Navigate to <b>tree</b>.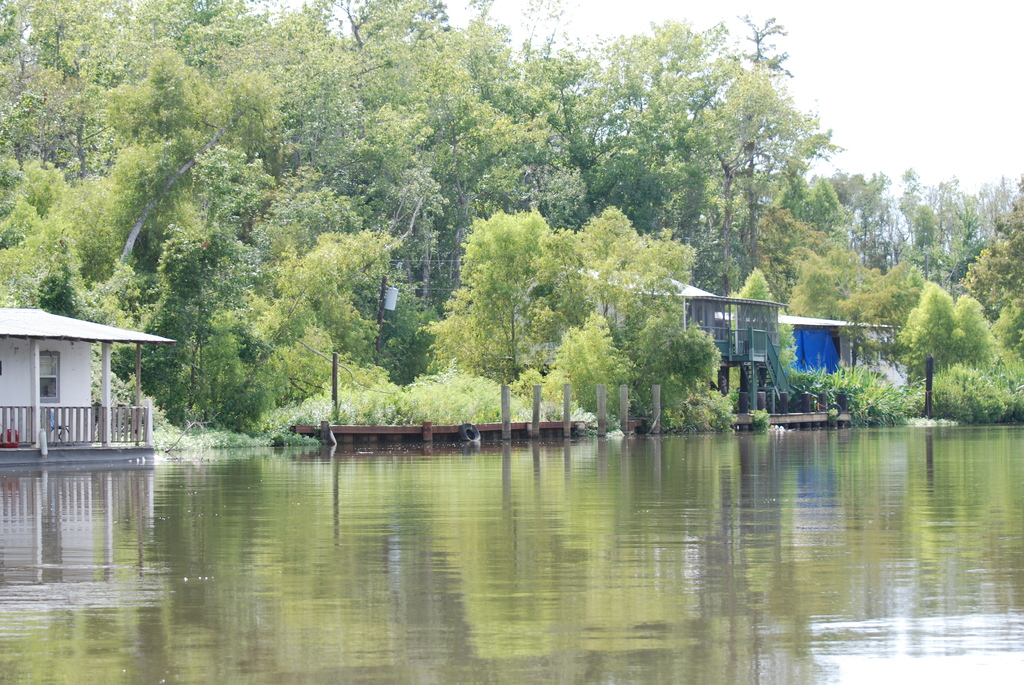
Navigation target: <box>284,71,428,307</box>.
